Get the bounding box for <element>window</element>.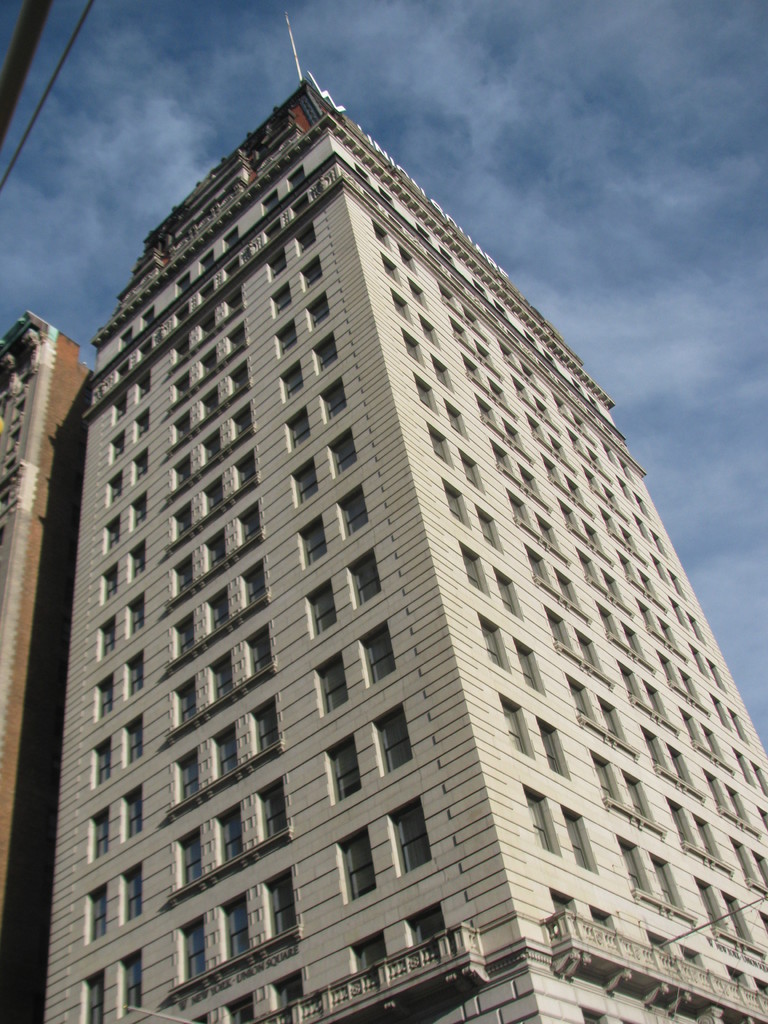
<box>168,410,195,438</box>.
